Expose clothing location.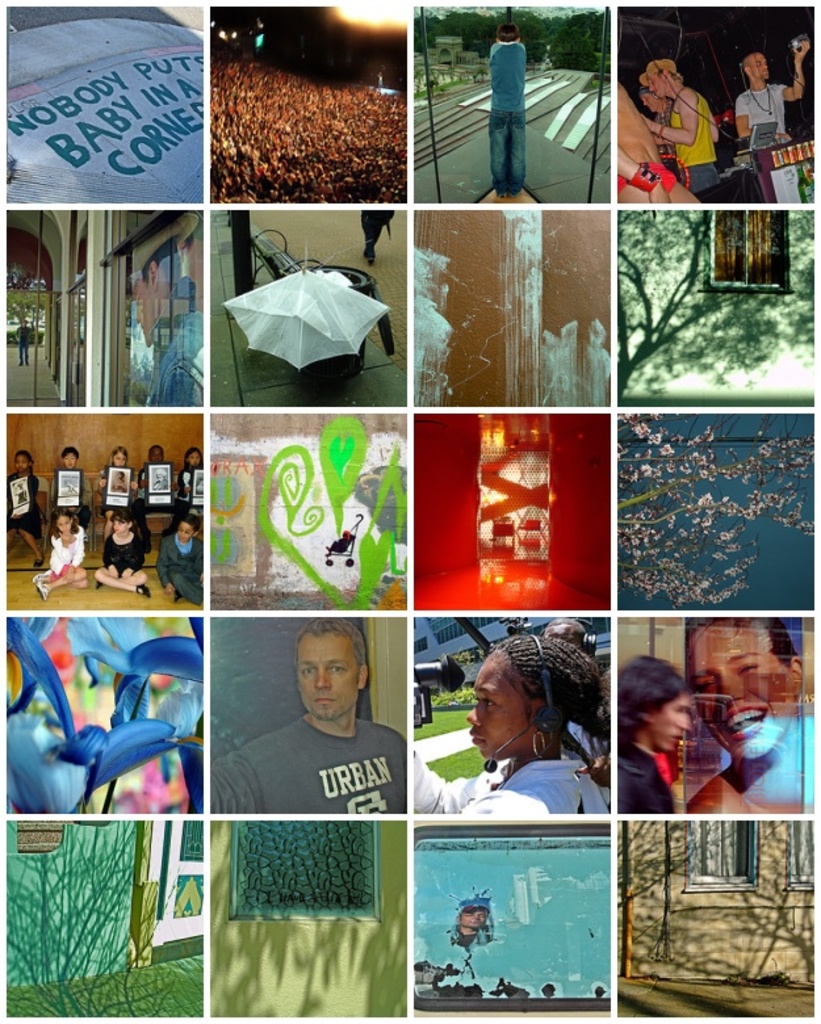
Exposed at x1=741, y1=80, x2=784, y2=144.
